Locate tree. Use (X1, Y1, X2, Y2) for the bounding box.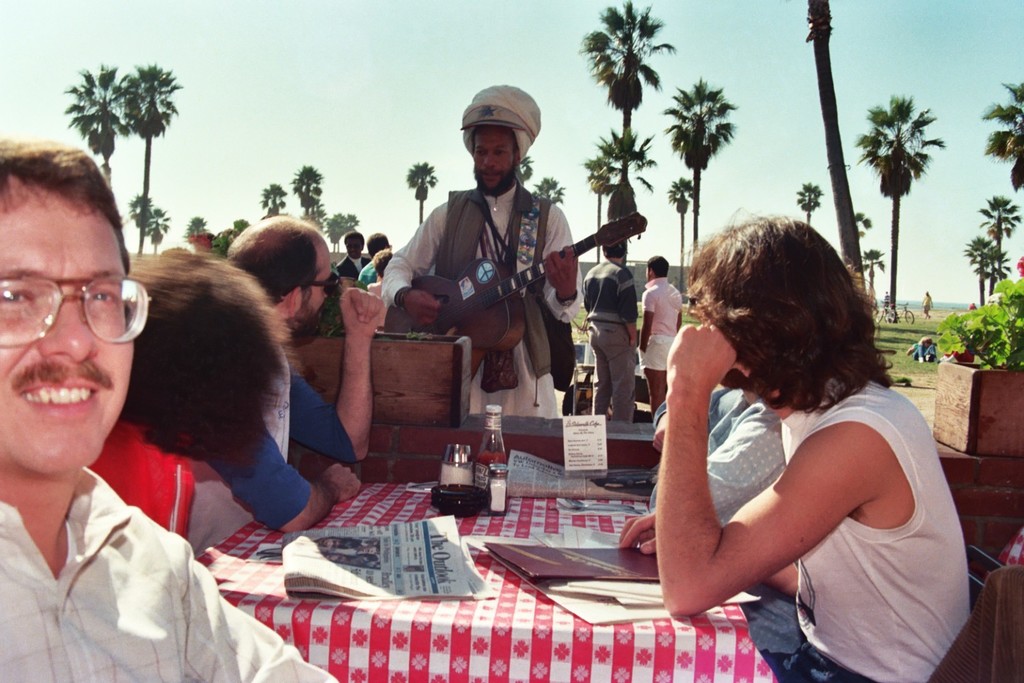
(305, 197, 335, 236).
